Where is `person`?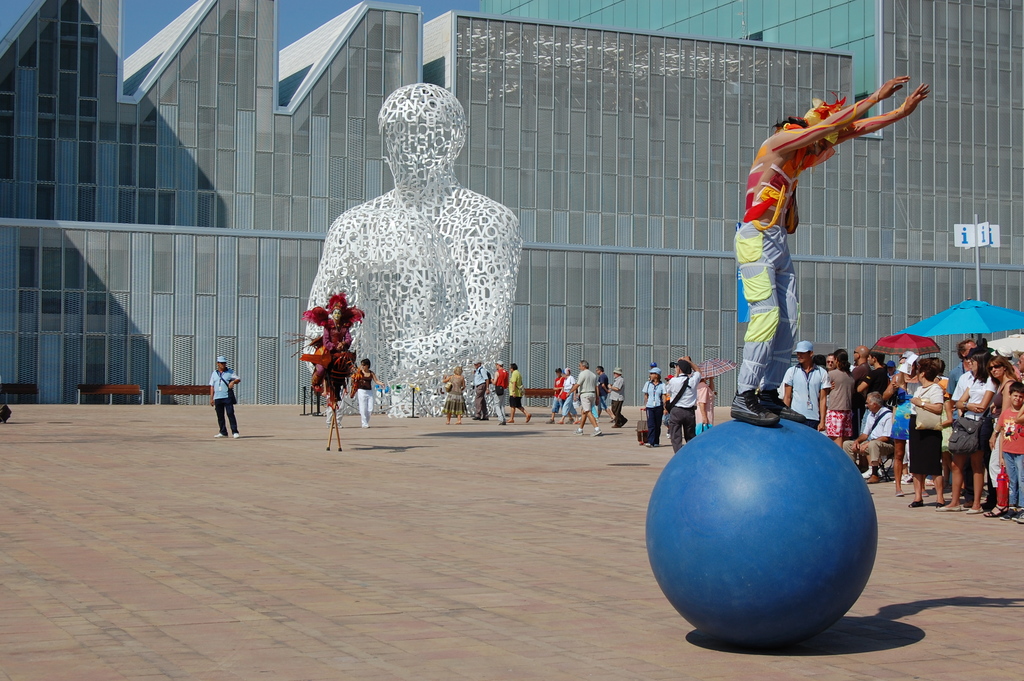
<region>474, 360, 494, 421</region>.
